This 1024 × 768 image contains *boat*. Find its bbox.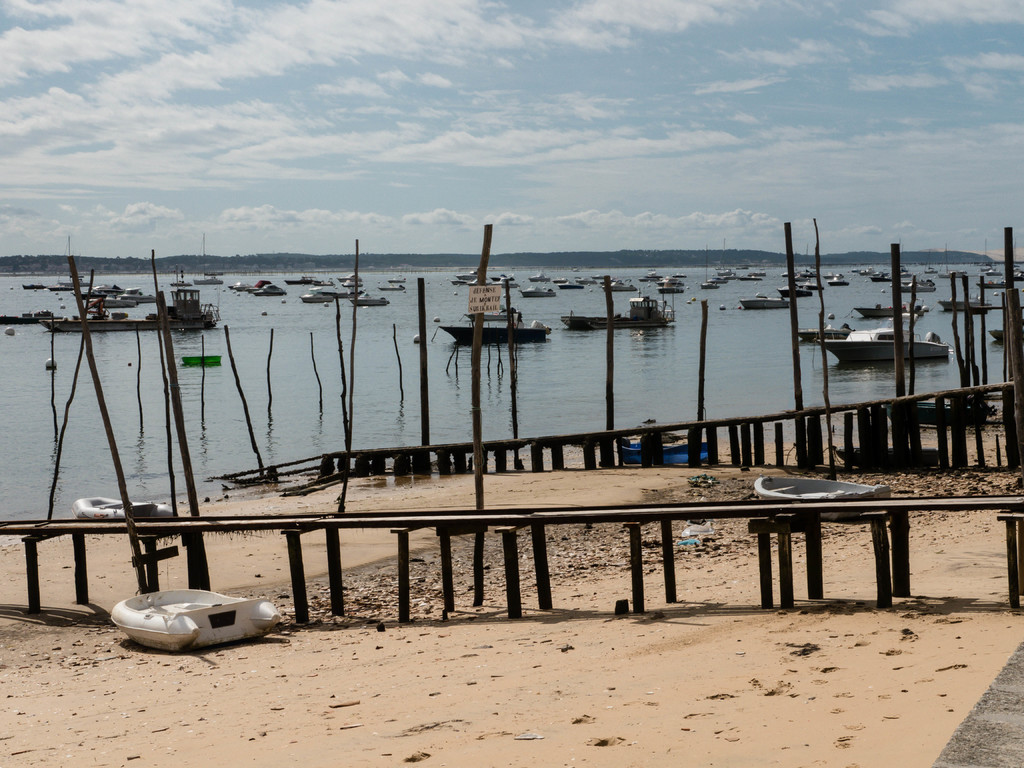
<region>109, 586, 280, 653</region>.
